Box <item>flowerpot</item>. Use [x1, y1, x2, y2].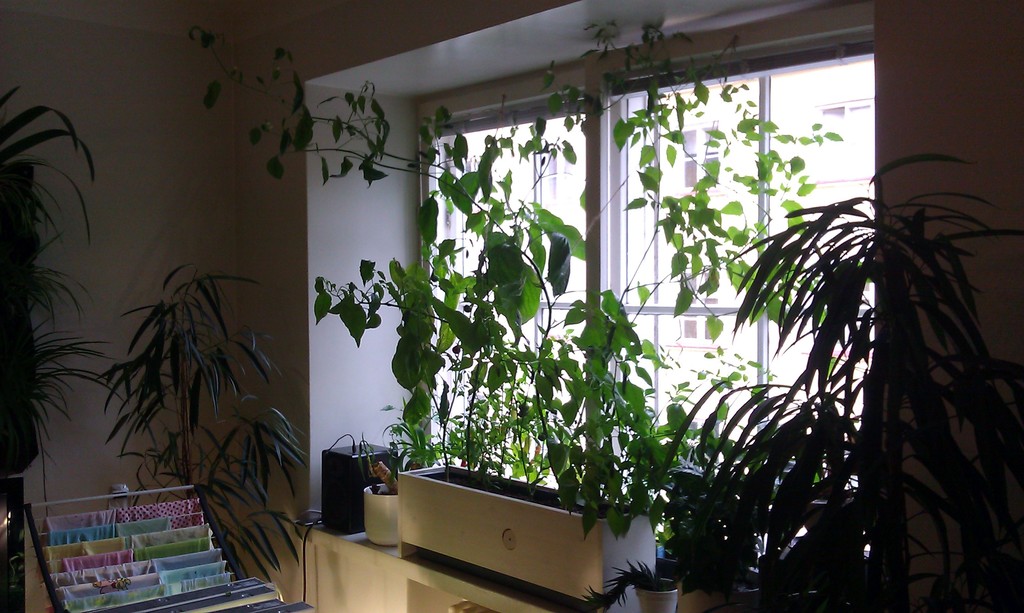
[634, 579, 676, 612].
